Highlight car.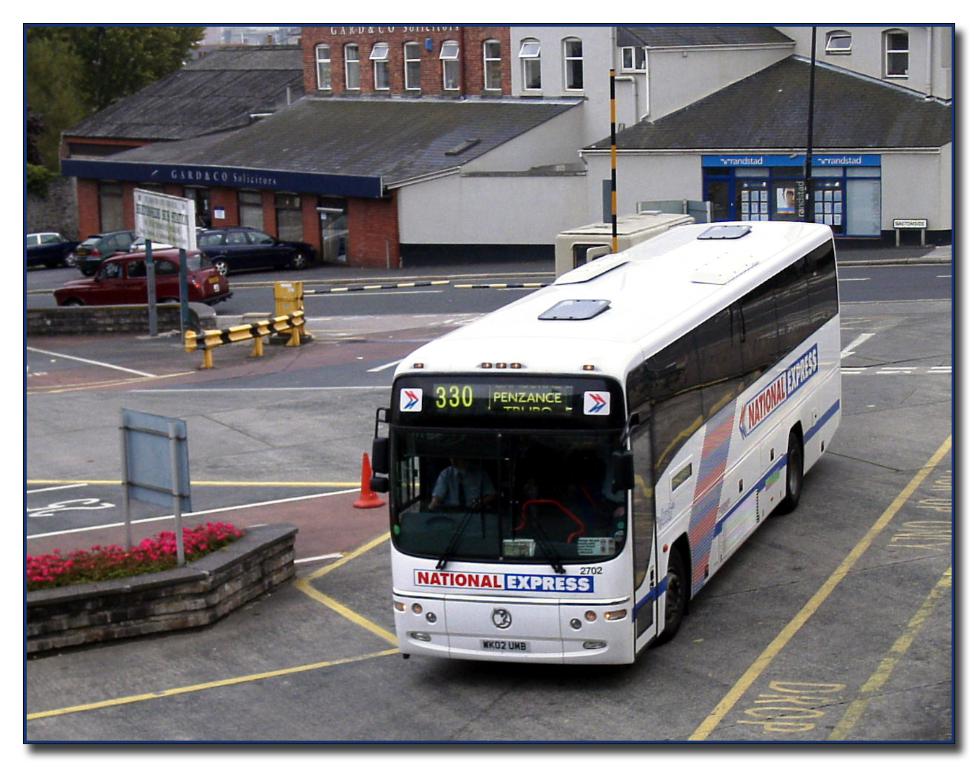
Highlighted region: [x1=22, y1=226, x2=66, y2=263].
